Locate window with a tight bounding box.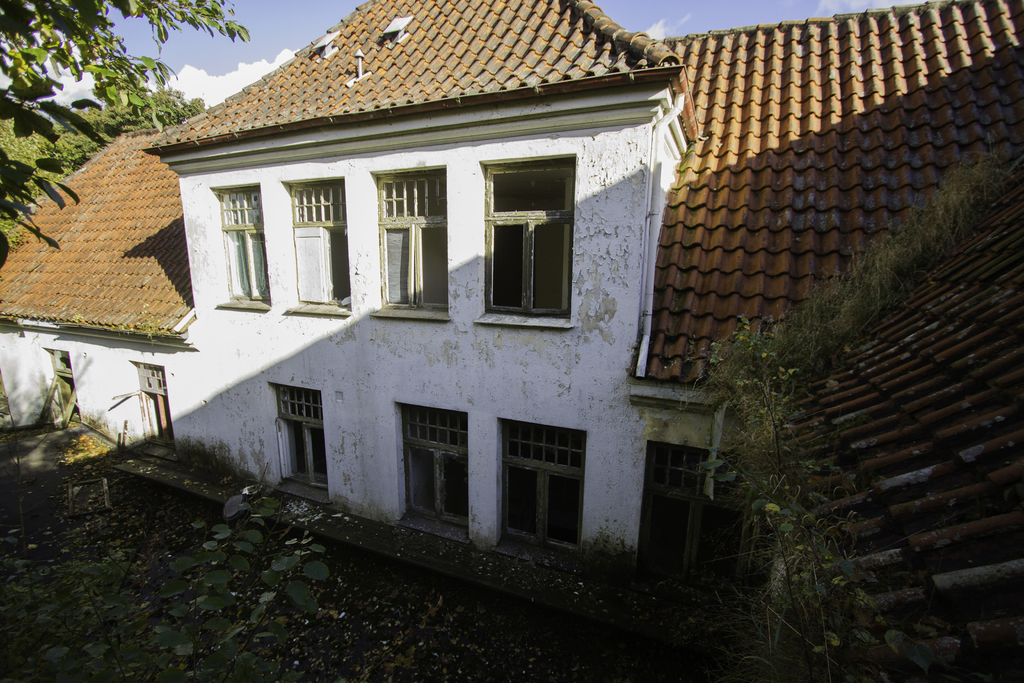
122 357 184 454.
